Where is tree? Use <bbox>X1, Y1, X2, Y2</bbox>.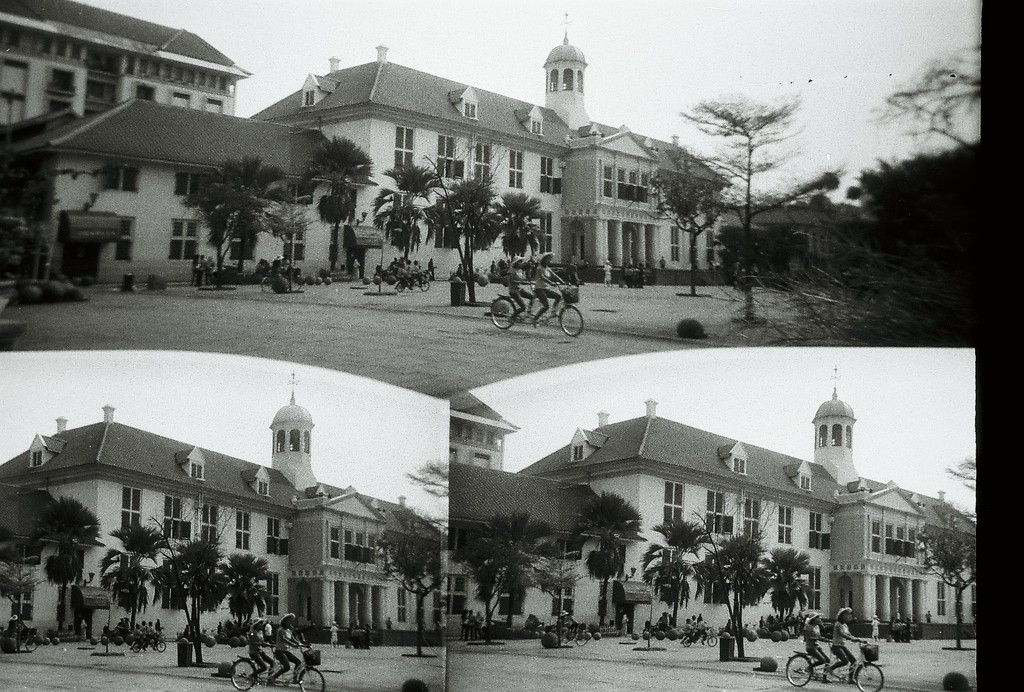
<bbox>180, 180, 268, 288</bbox>.
